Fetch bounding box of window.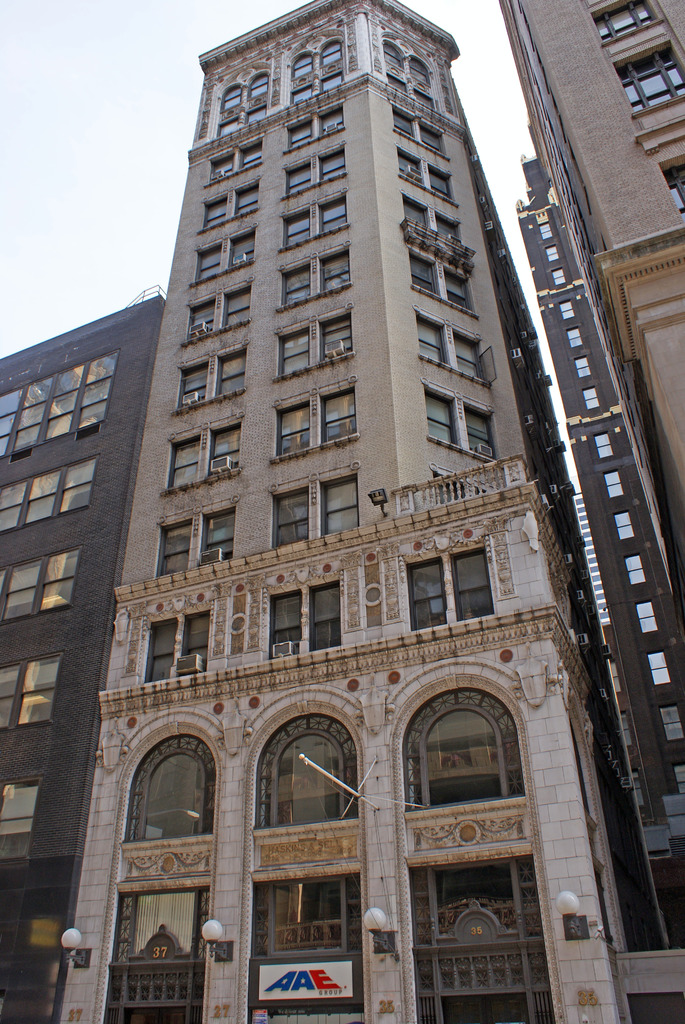
Bbox: l=155, t=508, r=236, b=580.
